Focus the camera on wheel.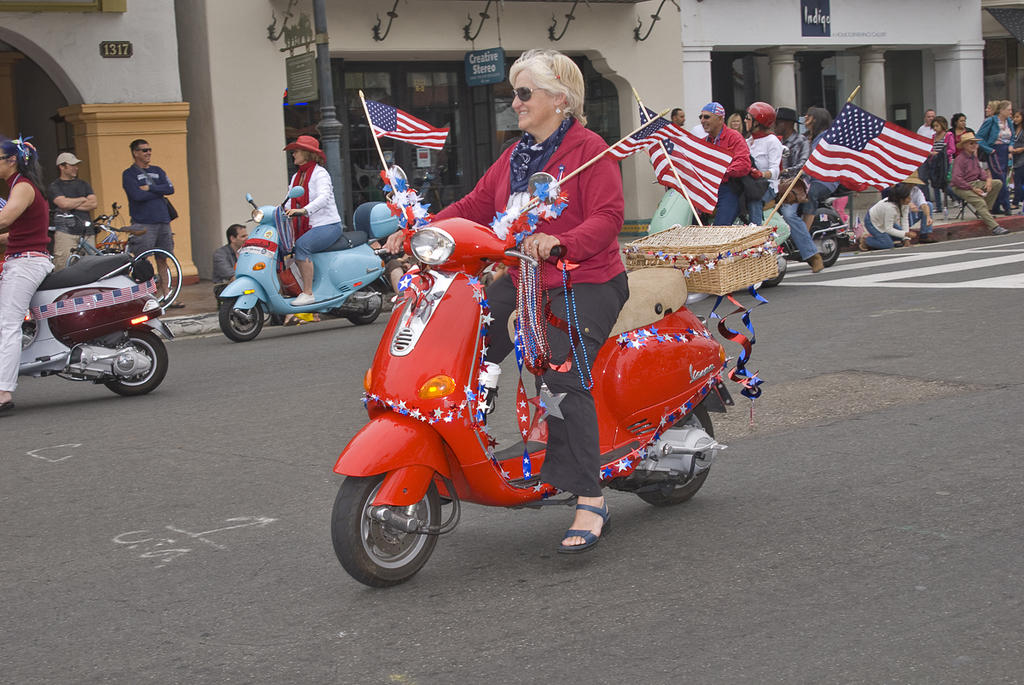
Focus region: region(102, 328, 167, 397).
